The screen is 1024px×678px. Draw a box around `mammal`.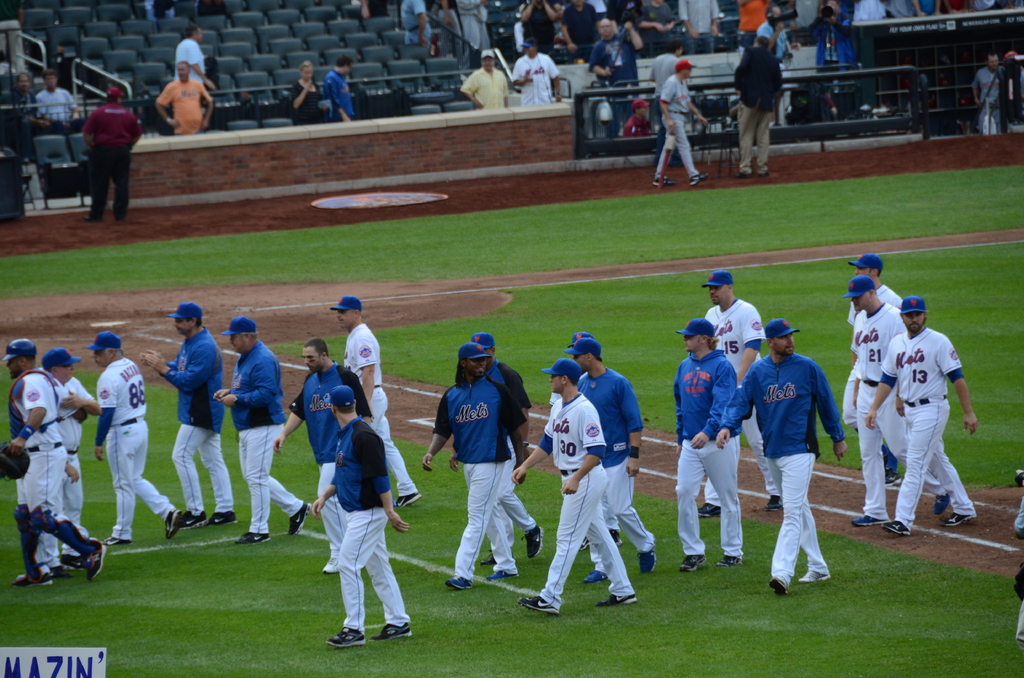
Rect(90, 328, 186, 545).
